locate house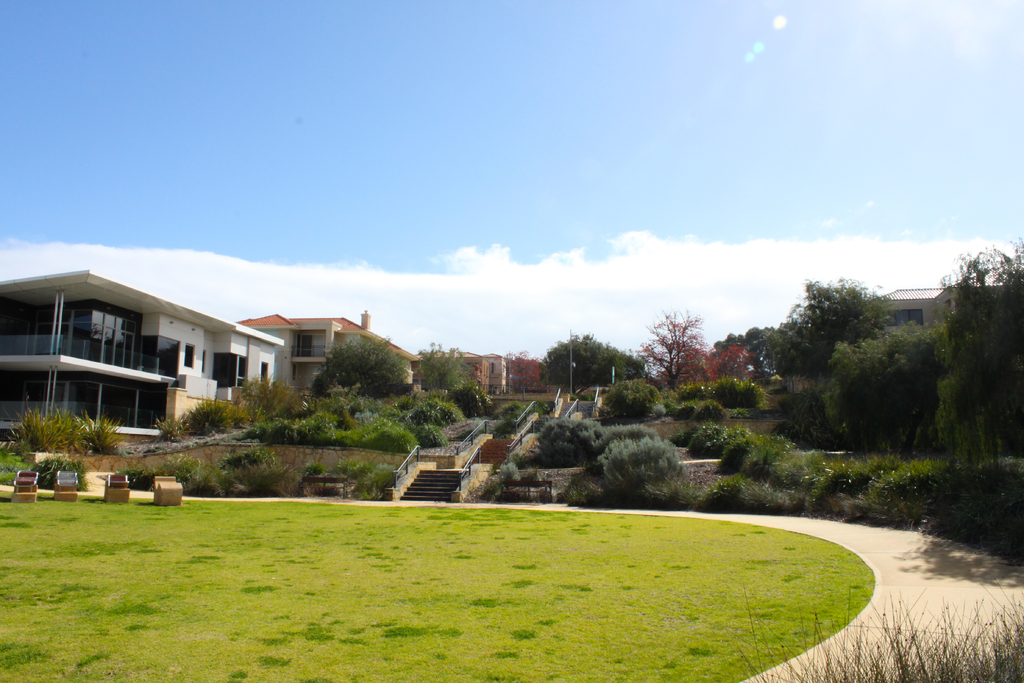
868:276:1014:361
